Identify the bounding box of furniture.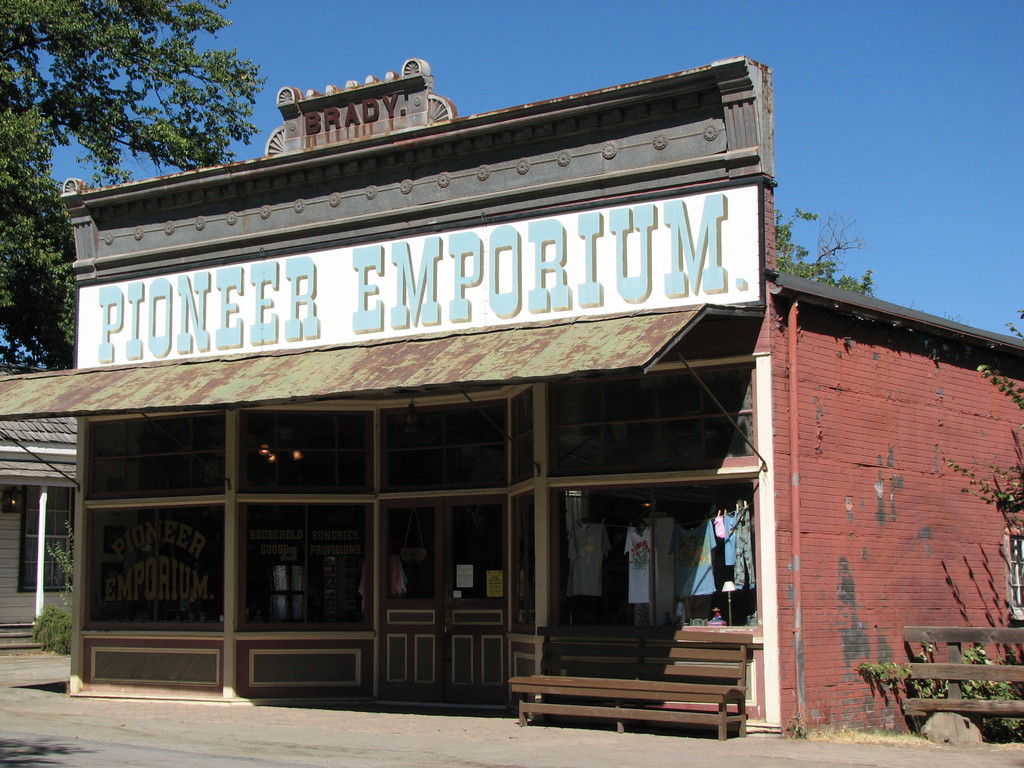
bbox(504, 623, 753, 739).
